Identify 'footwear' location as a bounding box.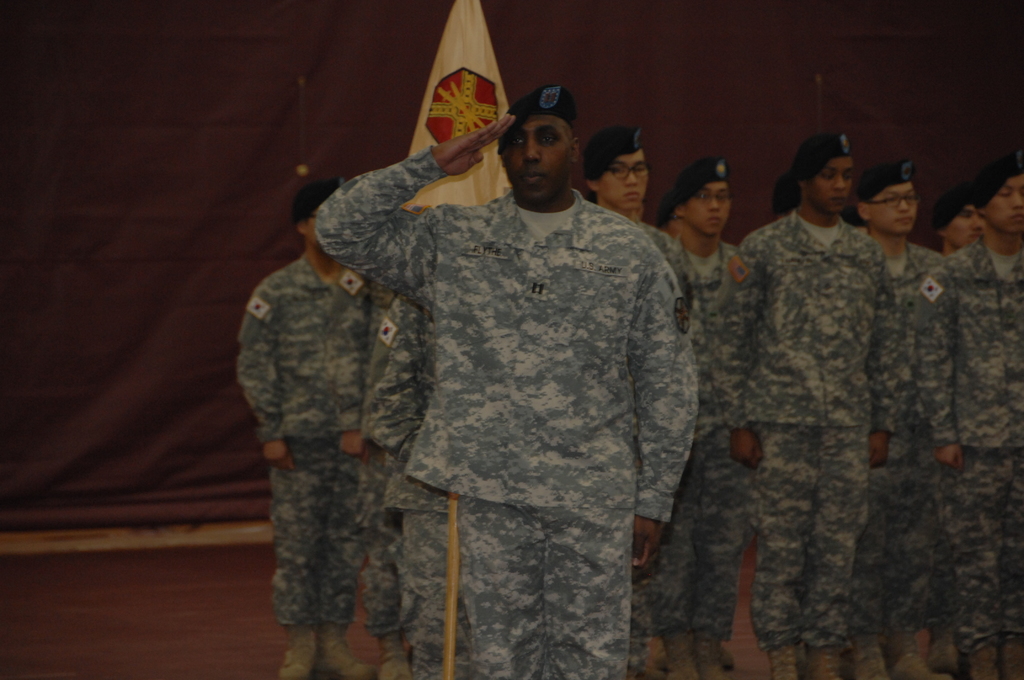
x1=622, y1=665, x2=653, y2=679.
